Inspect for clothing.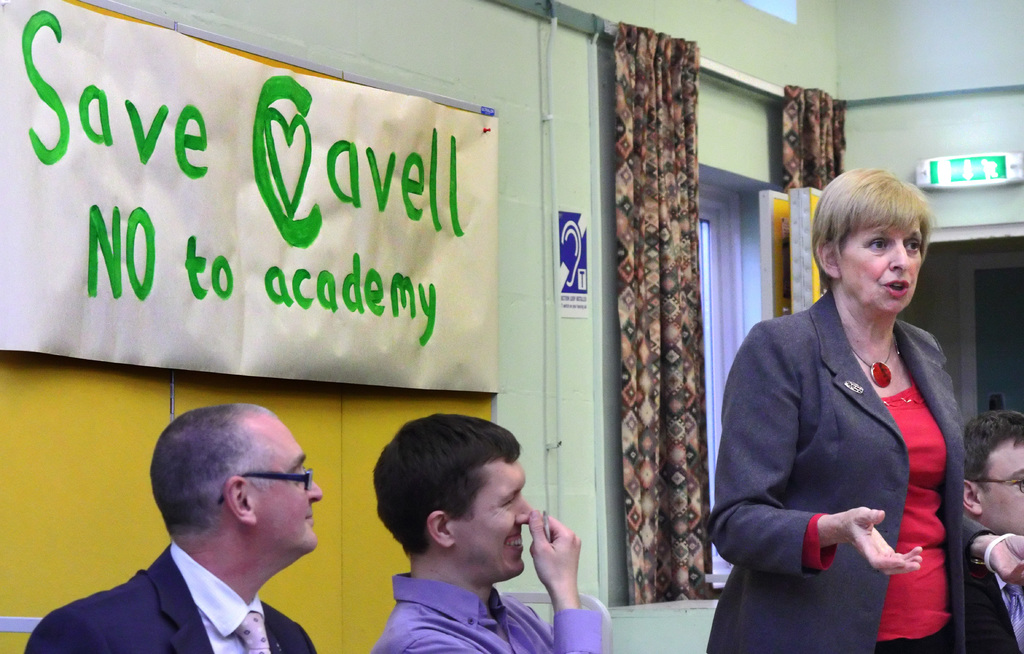
Inspection: pyautogui.locateOnScreen(27, 543, 316, 653).
